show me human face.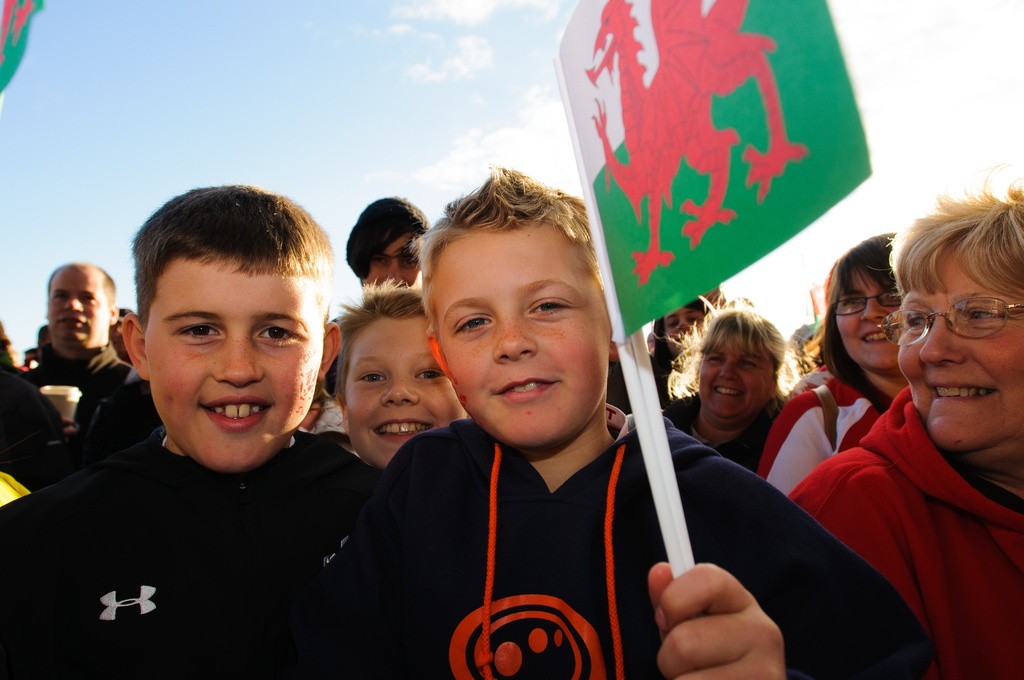
human face is here: box(48, 270, 107, 352).
